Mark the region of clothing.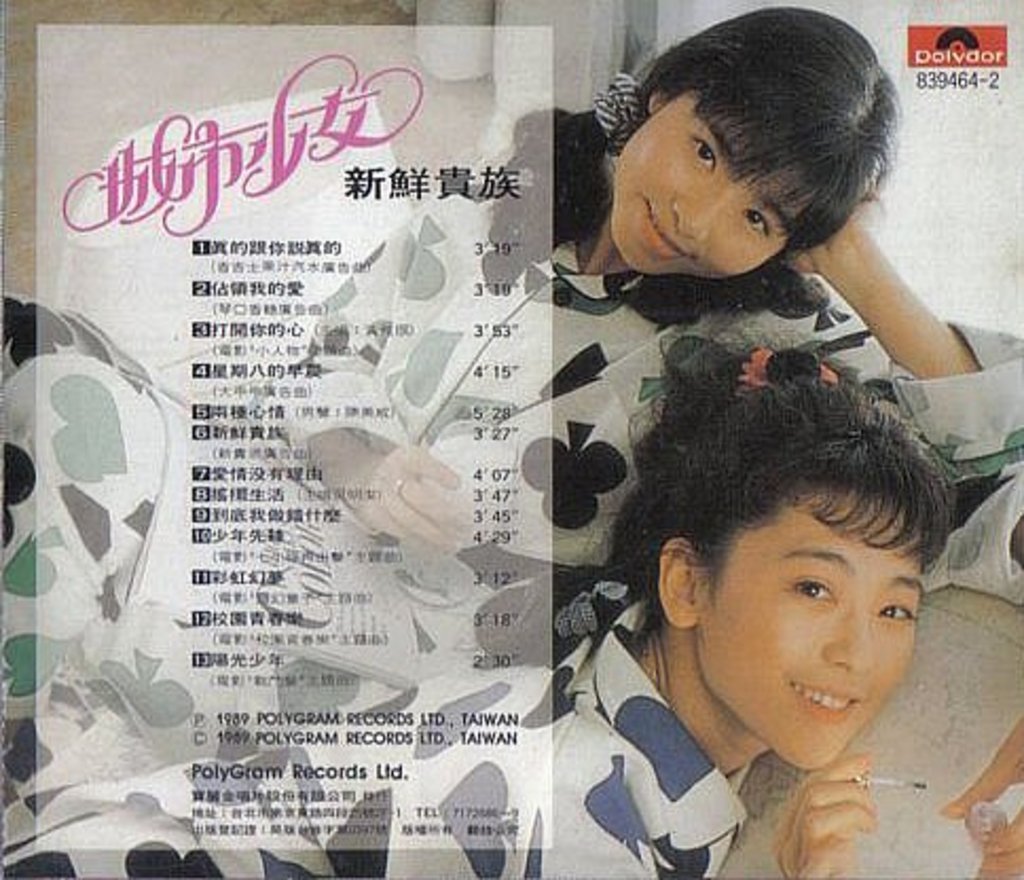
Region: l=239, t=178, r=1022, b=647.
